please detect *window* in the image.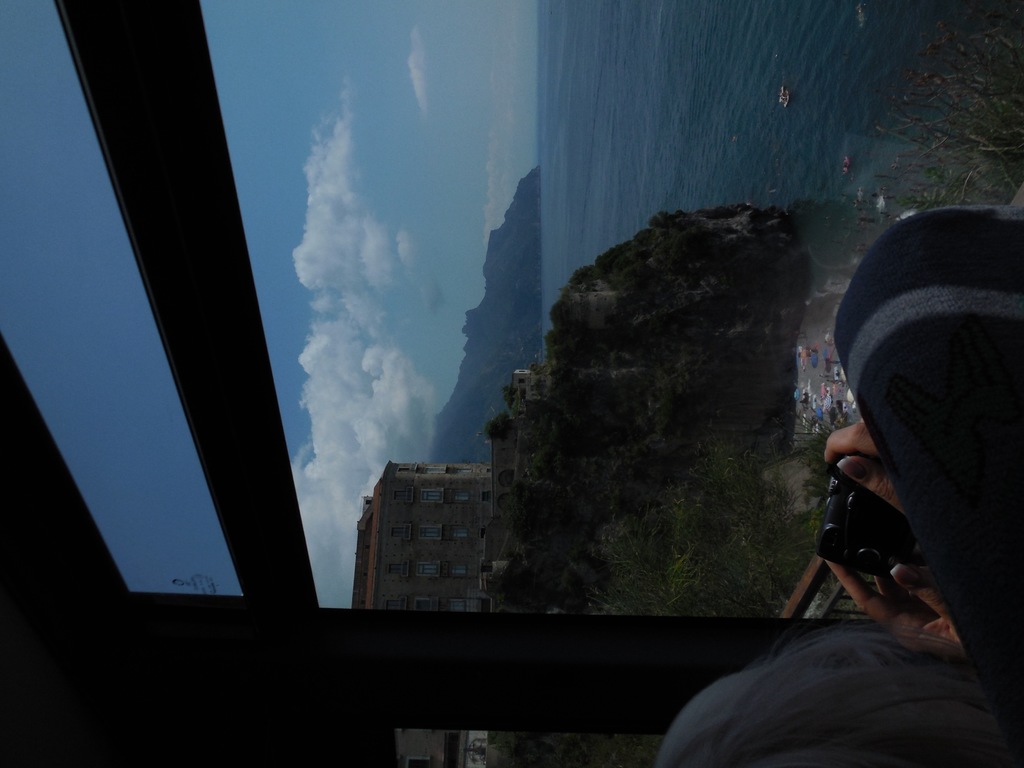
<region>456, 492, 468, 500</region>.
